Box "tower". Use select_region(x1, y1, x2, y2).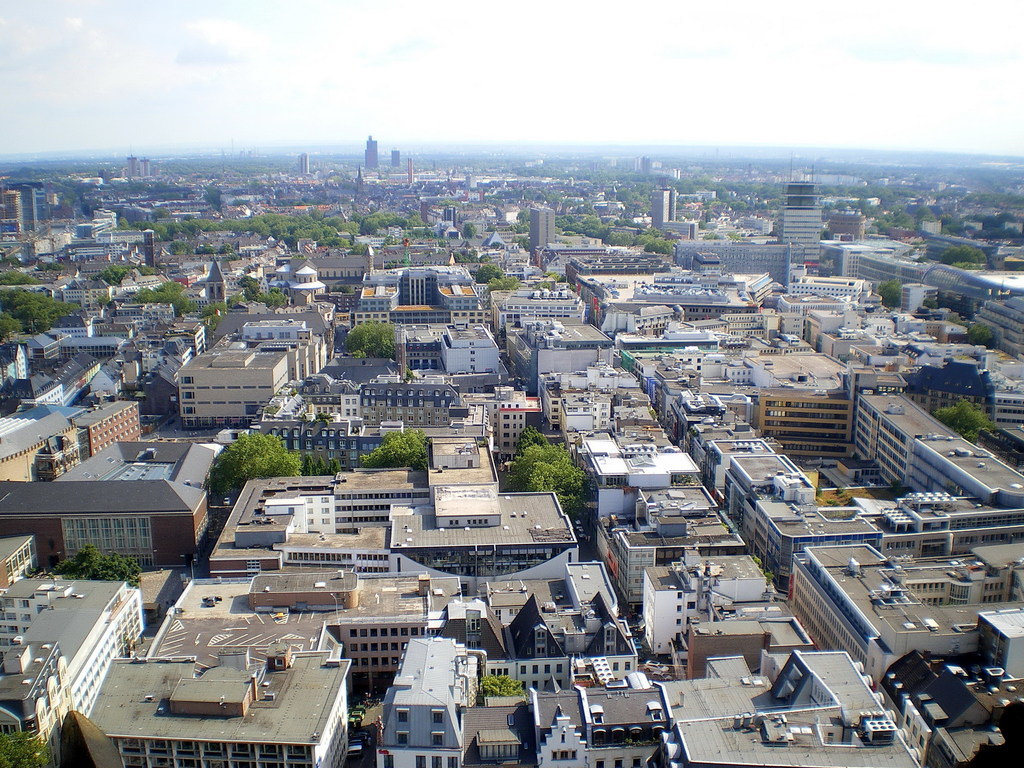
select_region(772, 171, 830, 273).
